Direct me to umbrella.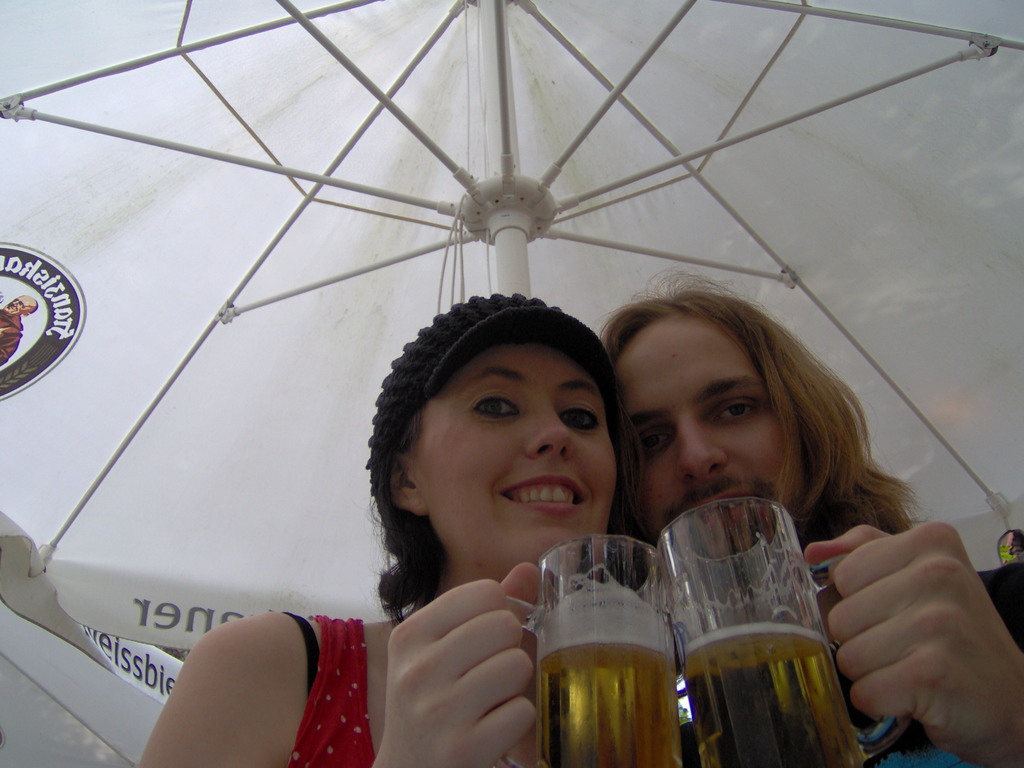
Direction: box=[0, 0, 1023, 648].
